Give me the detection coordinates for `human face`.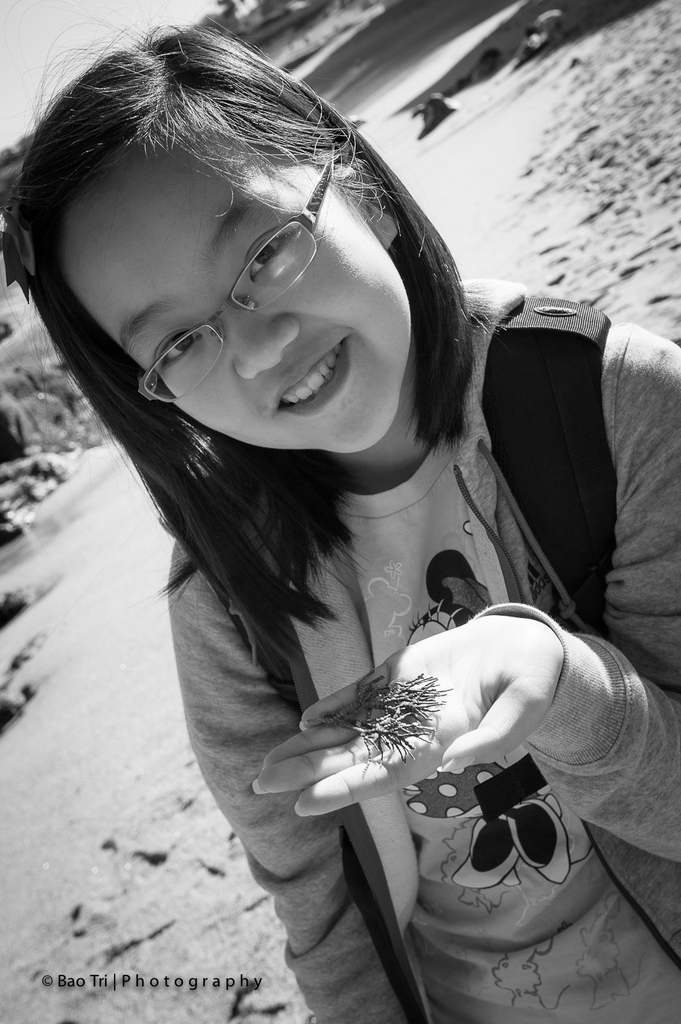
bbox(63, 146, 411, 458).
